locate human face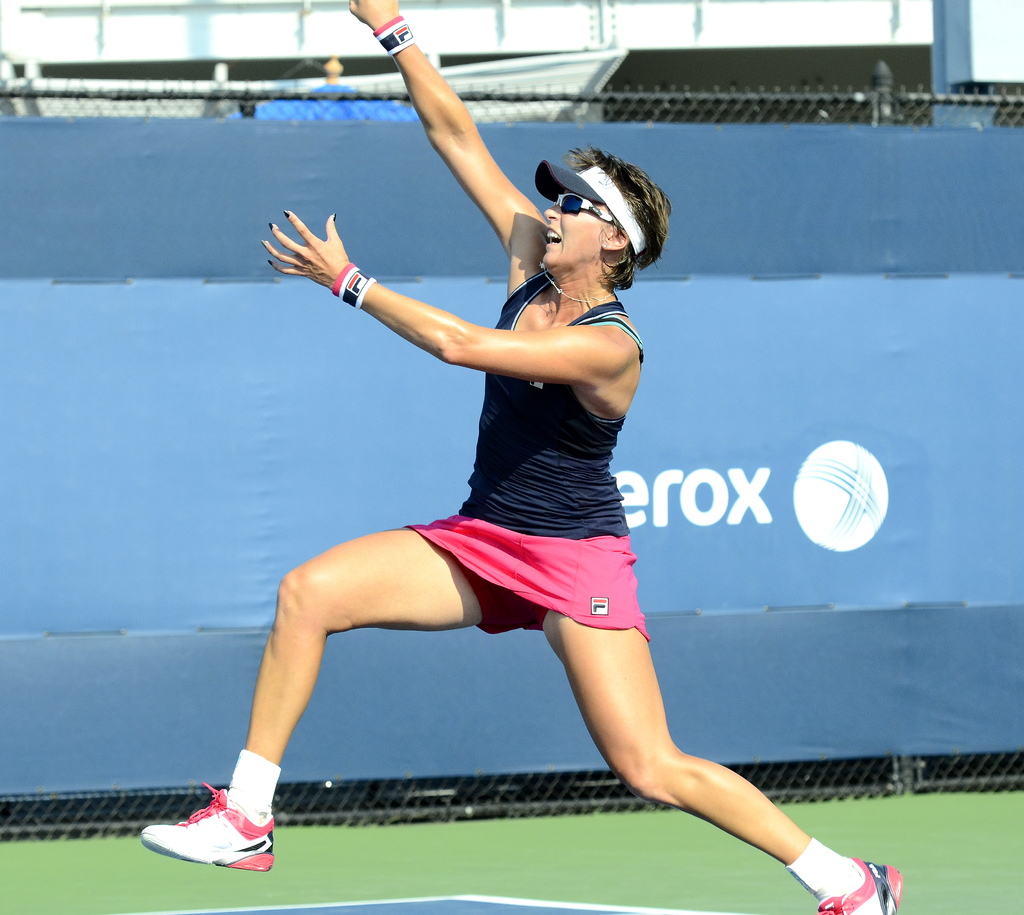
x1=544, y1=193, x2=605, y2=268
